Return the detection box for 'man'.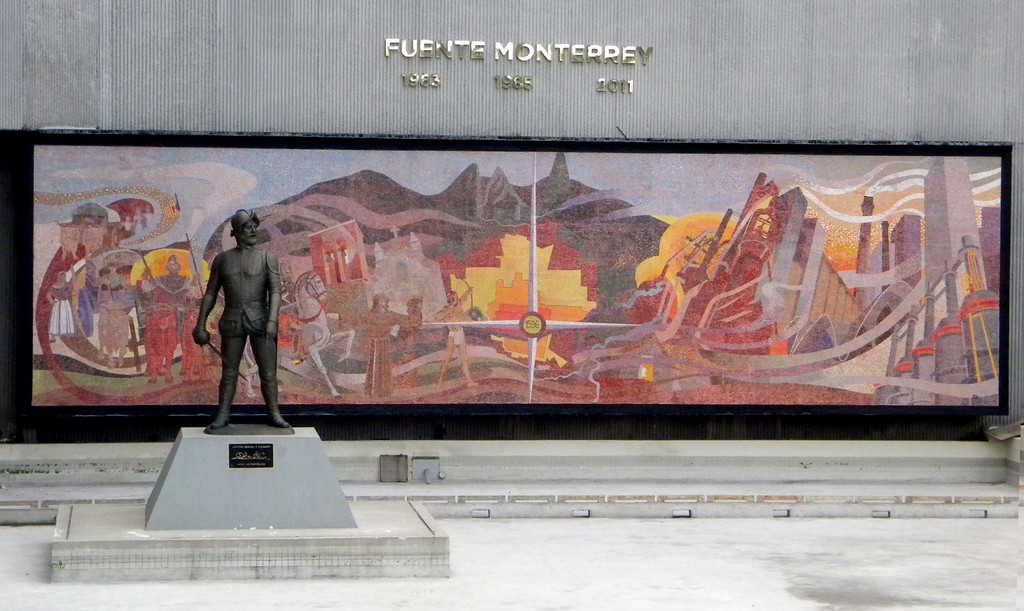
box=[141, 252, 201, 340].
